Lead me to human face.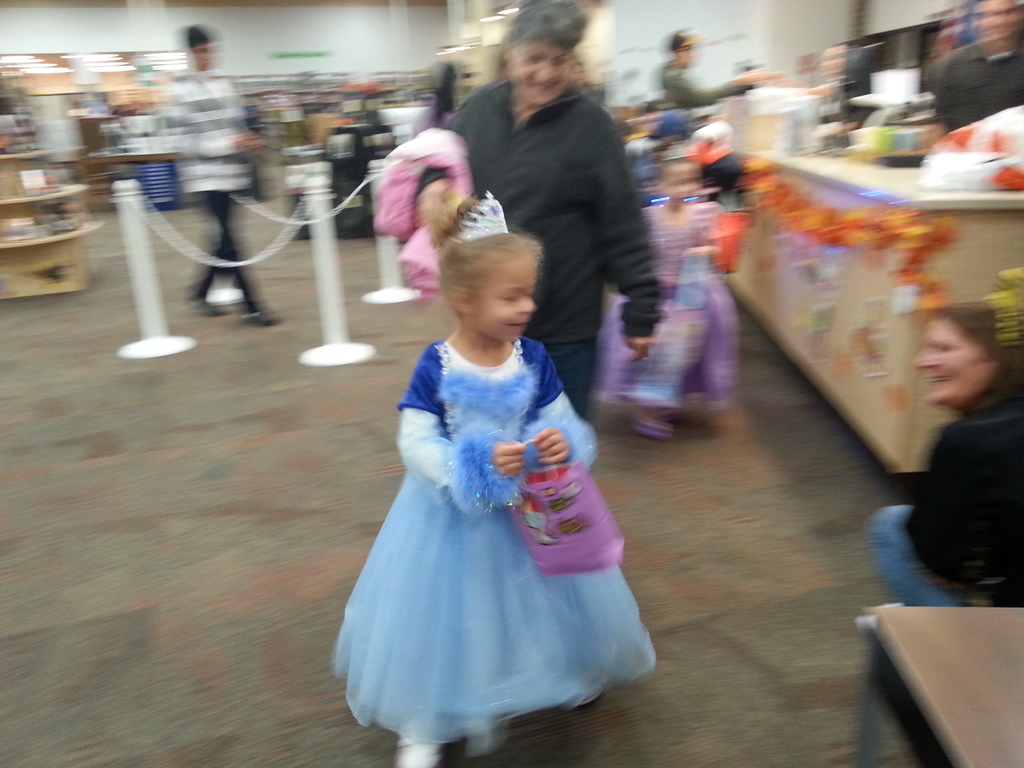
Lead to rect(508, 38, 566, 102).
